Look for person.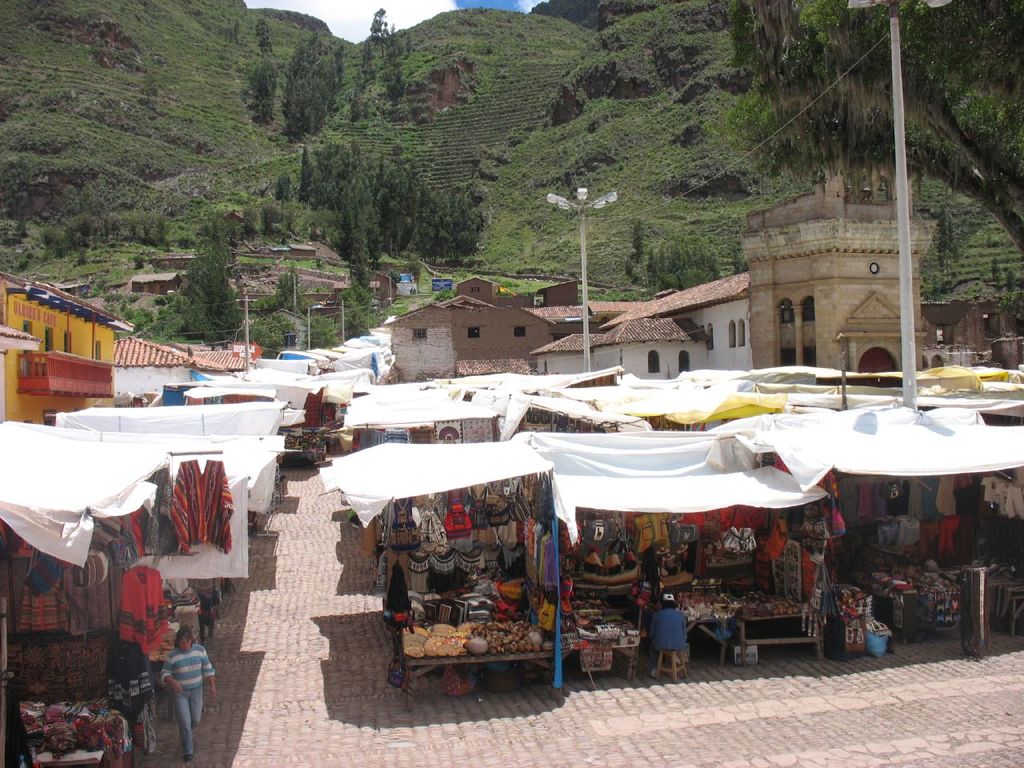
Found: l=643, t=590, r=693, b=676.
